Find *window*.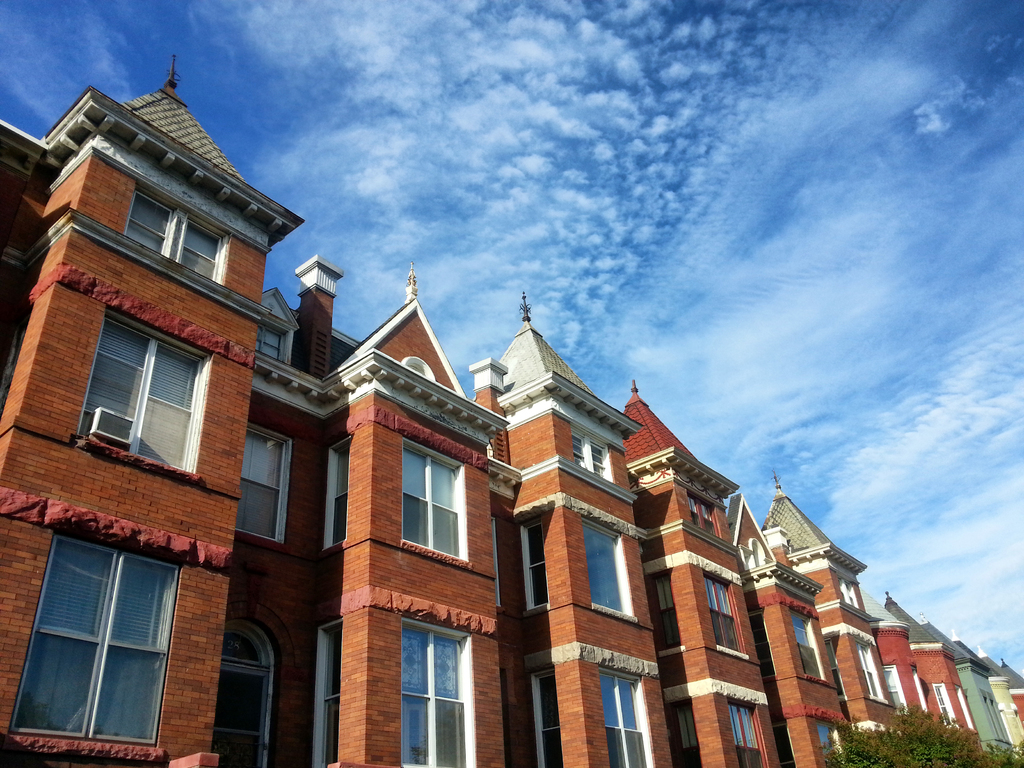
[x1=400, y1=615, x2=477, y2=767].
